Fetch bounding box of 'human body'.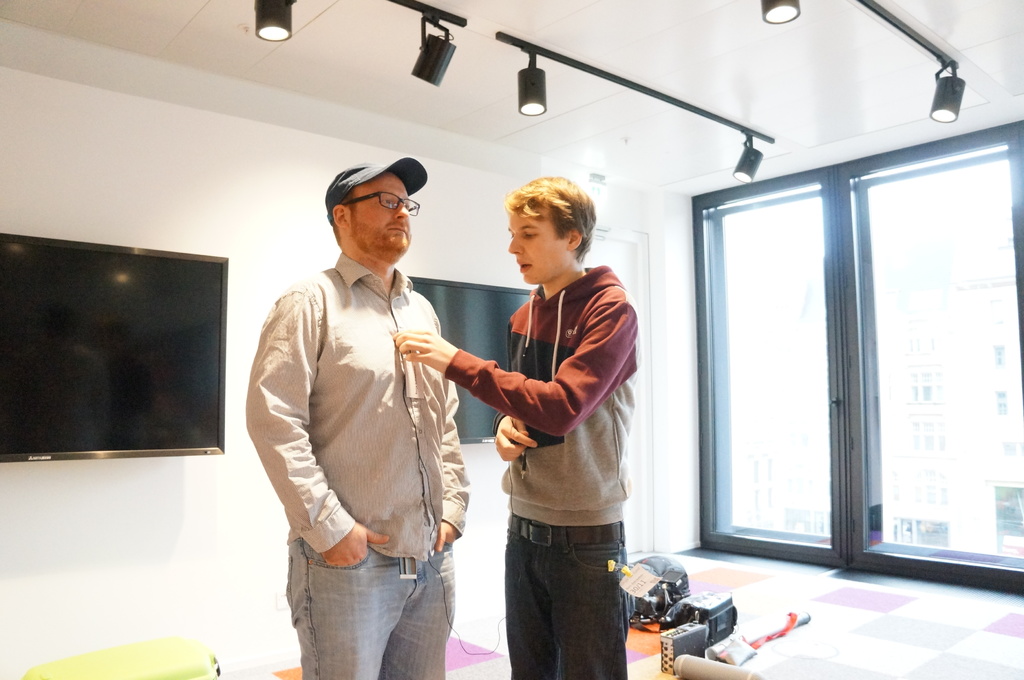
Bbox: 480:181:662:678.
